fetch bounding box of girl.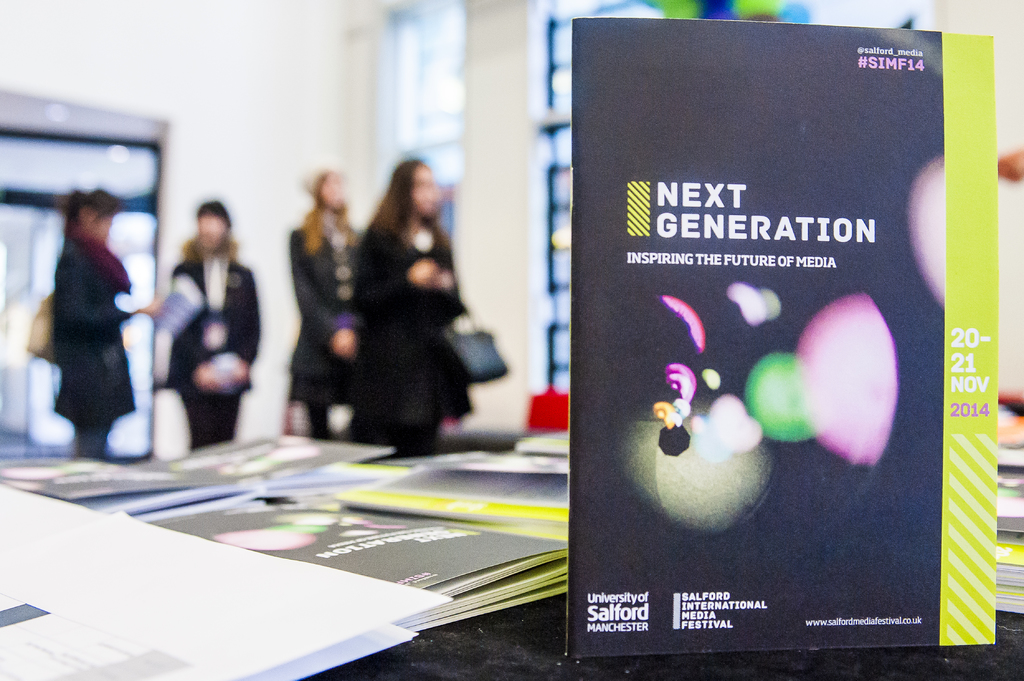
Bbox: select_region(282, 172, 356, 437).
